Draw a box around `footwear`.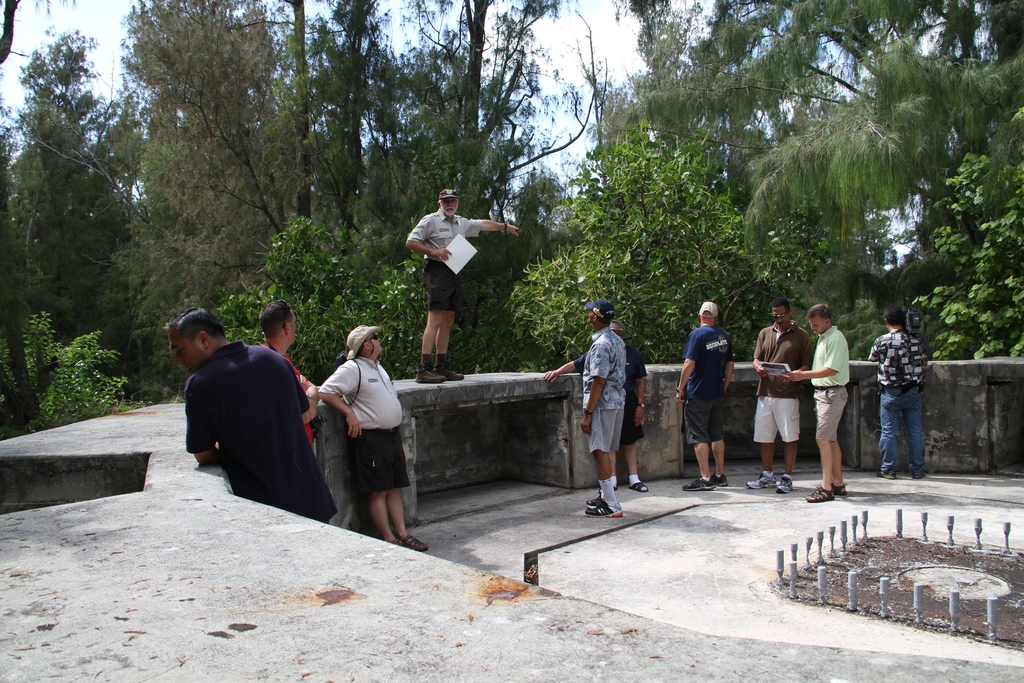
(776, 475, 793, 492).
